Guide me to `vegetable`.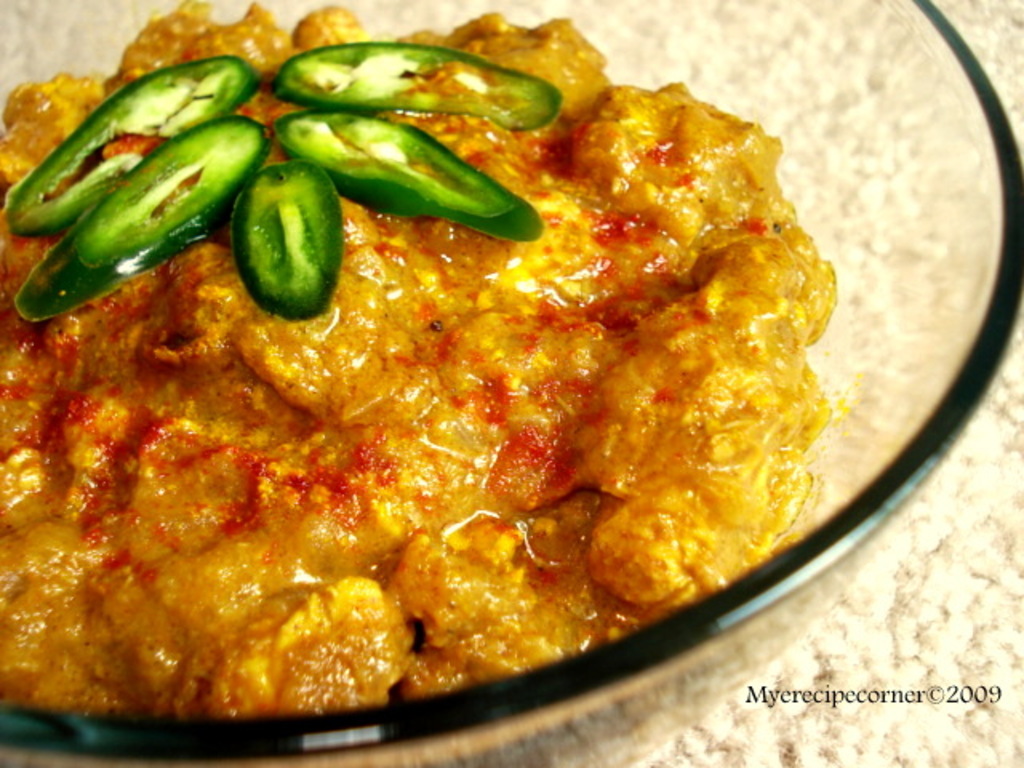
Guidance: 240/40/576/130.
